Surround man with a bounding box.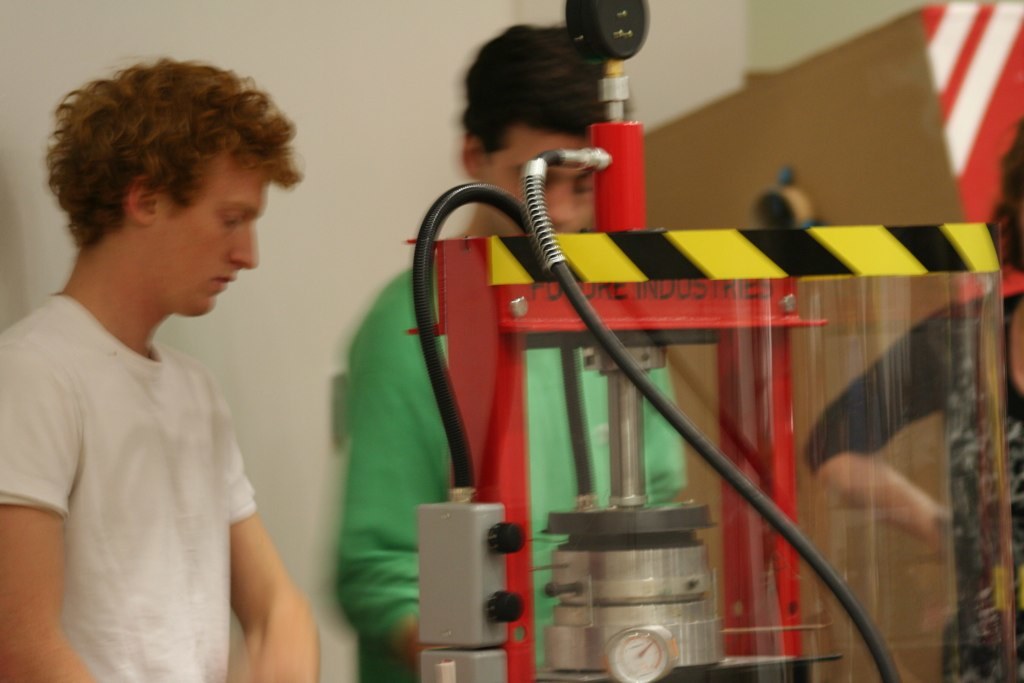
box=[20, 47, 349, 682].
